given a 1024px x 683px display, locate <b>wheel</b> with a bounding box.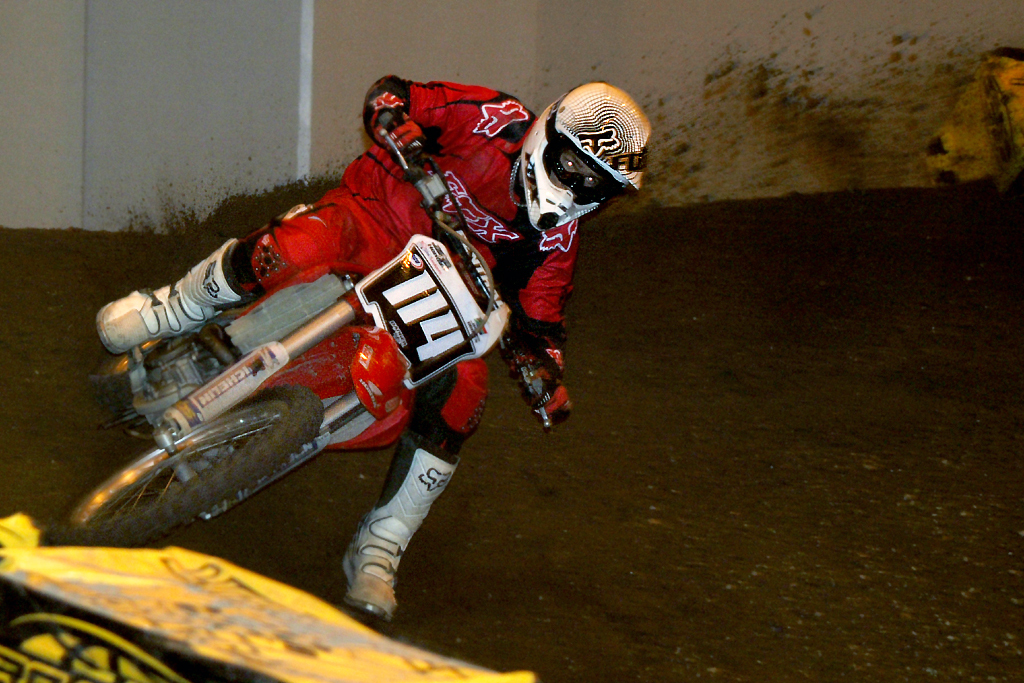
Located: box(100, 393, 334, 531).
